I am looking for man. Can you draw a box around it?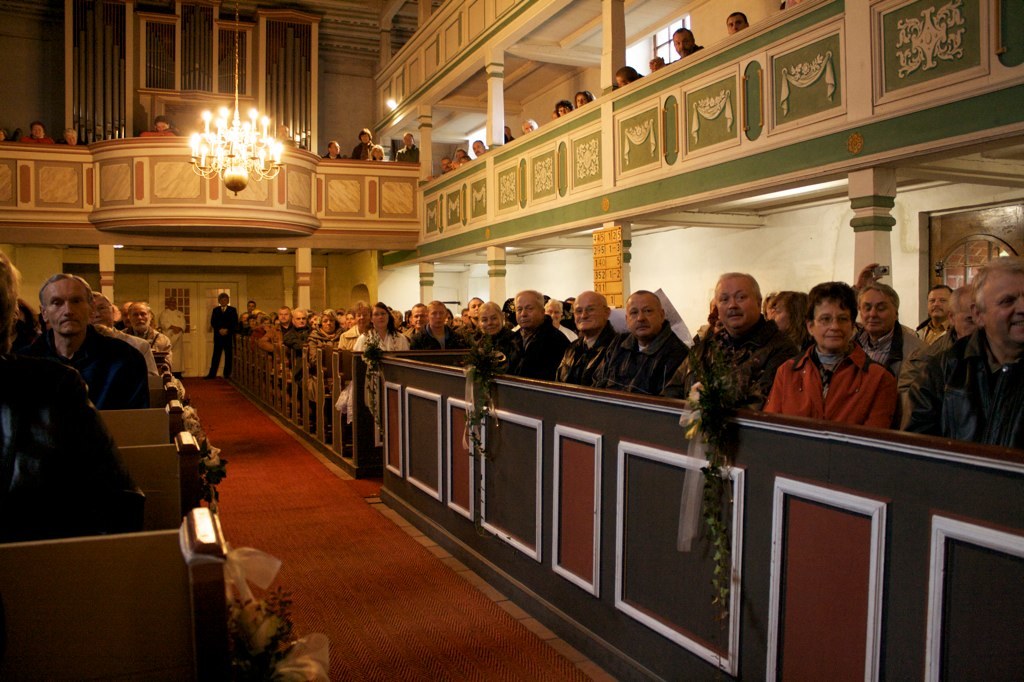
Sure, the bounding box is 596 285 690 399.
